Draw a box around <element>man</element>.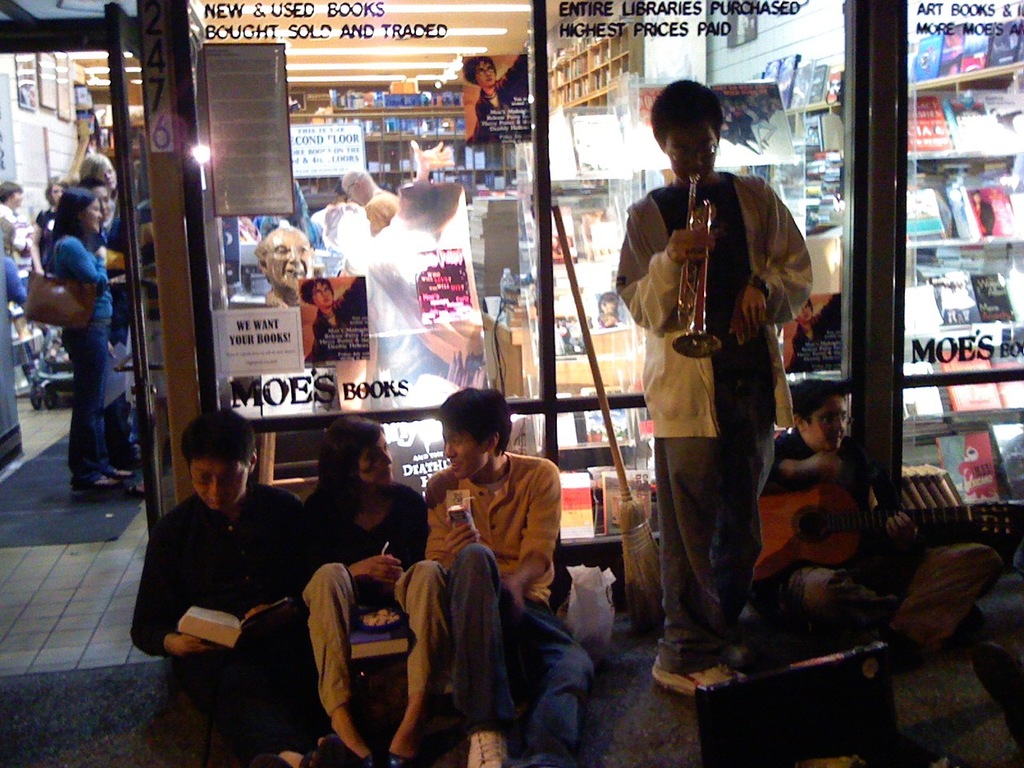
box=[330, 166, 410, 239].
